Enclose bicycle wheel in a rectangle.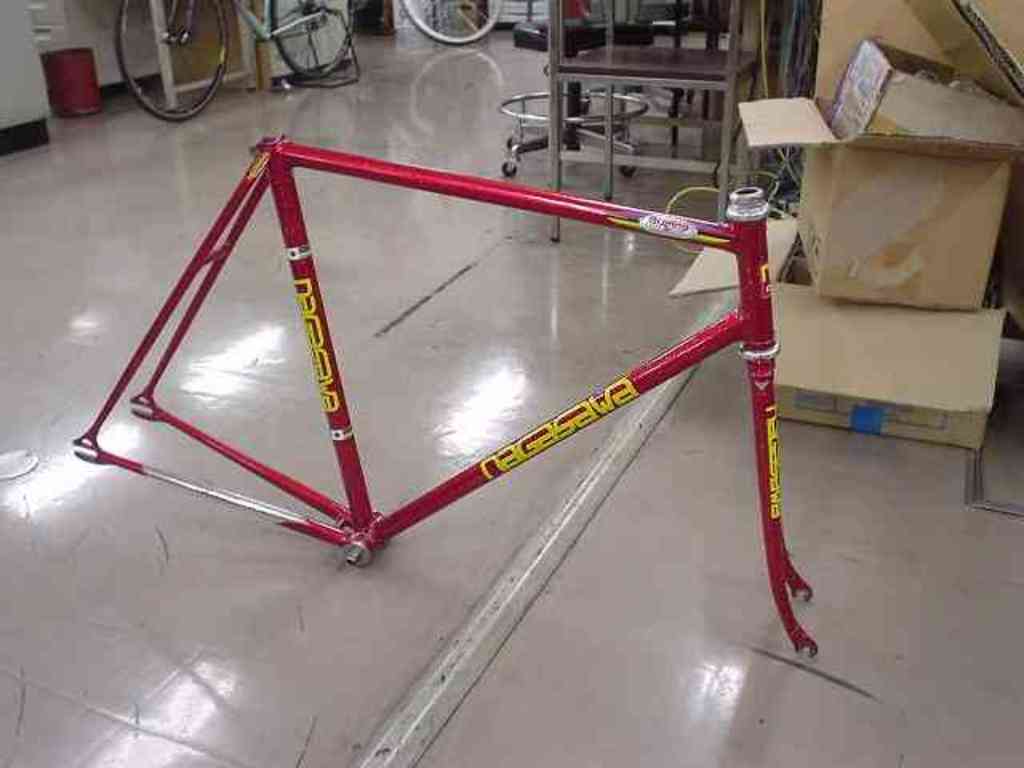
117:0:235:123.
